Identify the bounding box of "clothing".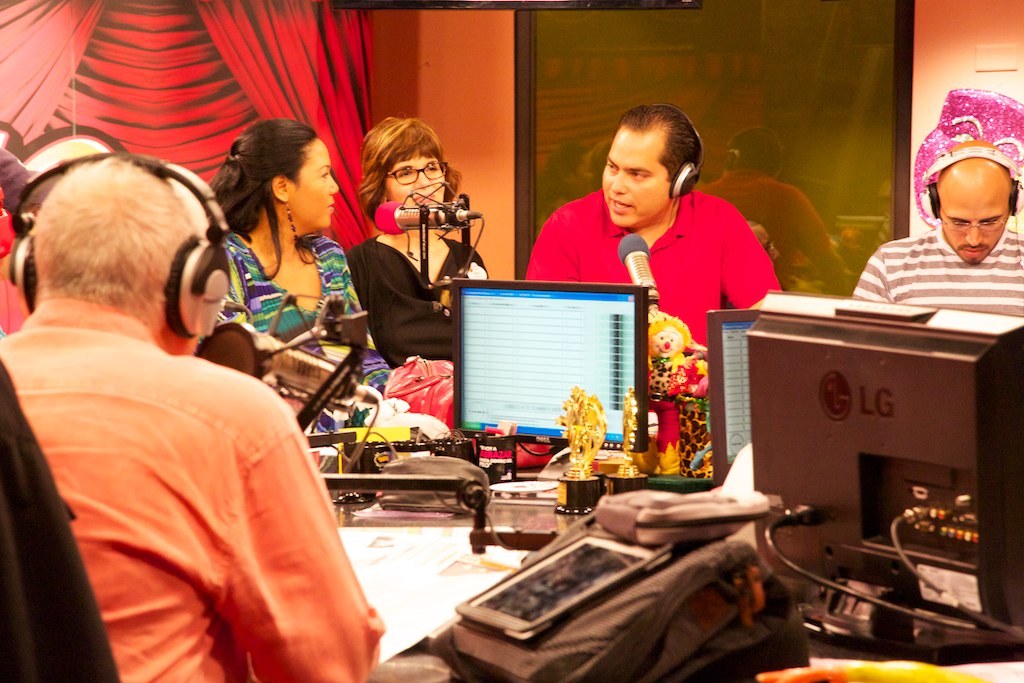
522, 184, 775, 394.
